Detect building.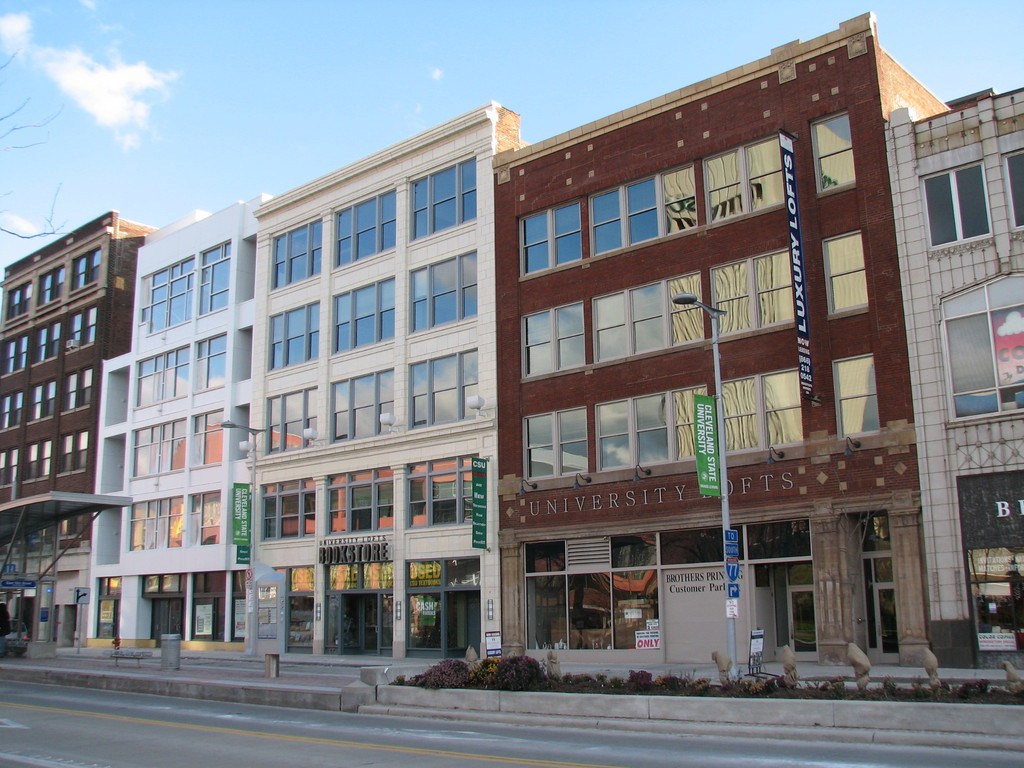
Detected at 86 192 276 653.
